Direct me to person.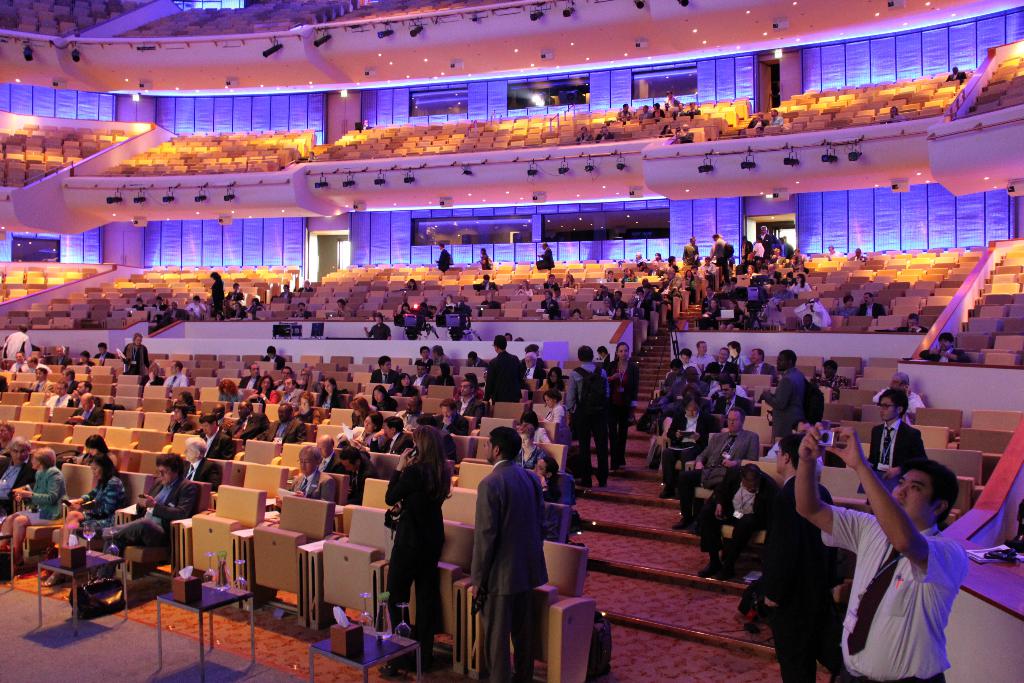
Direction: l=481, t=289, r=500, b=309.
